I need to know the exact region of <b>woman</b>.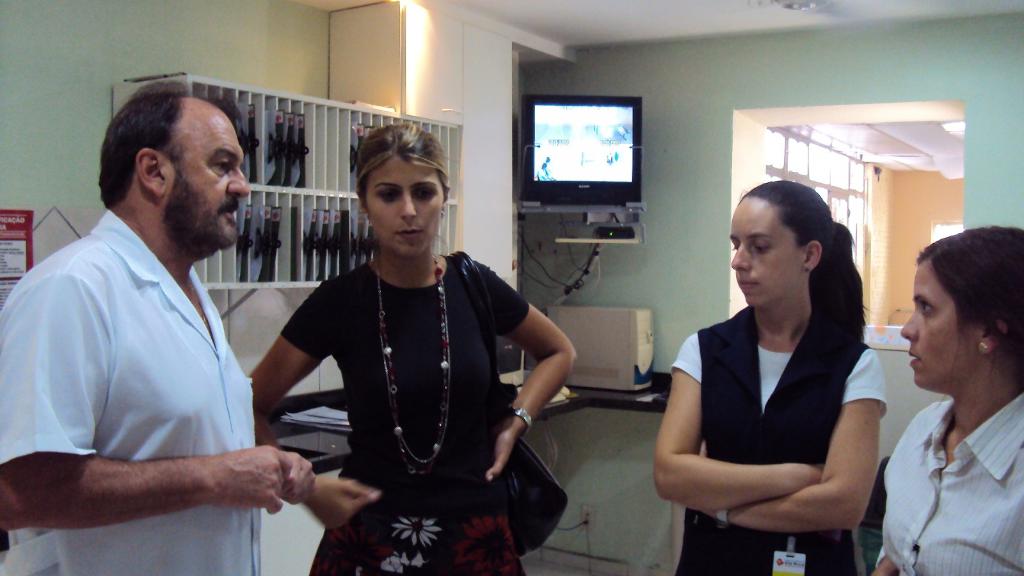
Region: box=[269, 118, 552, 575].
